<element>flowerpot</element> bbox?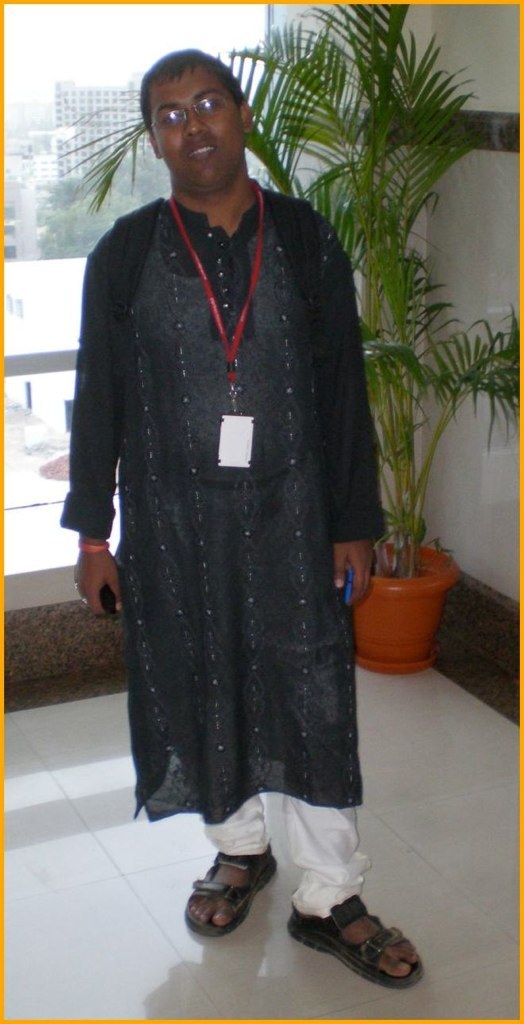
box(349, 530, 448, 684)
